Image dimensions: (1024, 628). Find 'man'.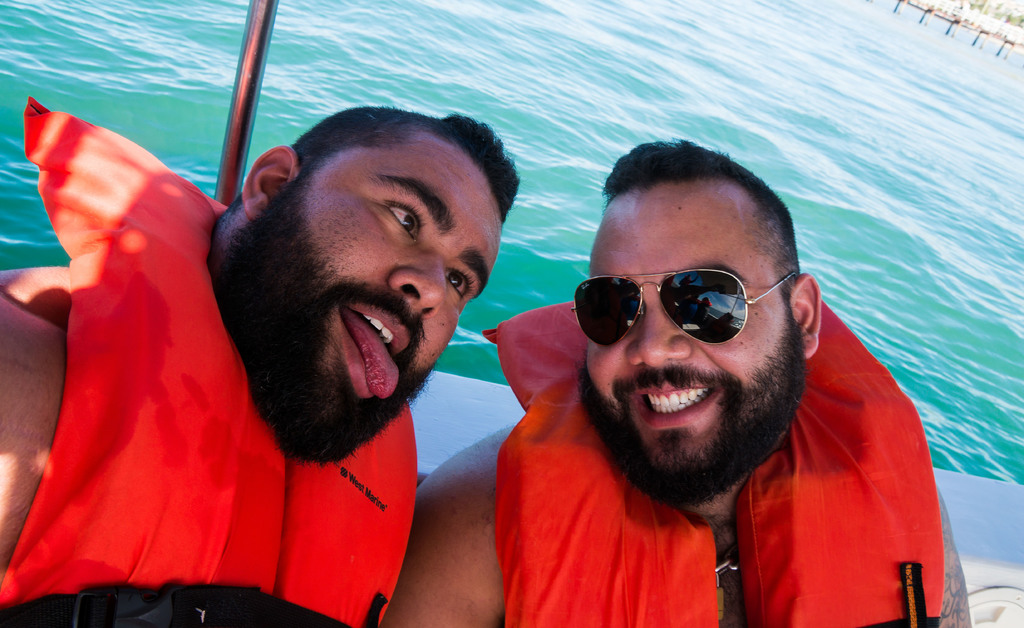
<box>0,100,518,627</box>.
